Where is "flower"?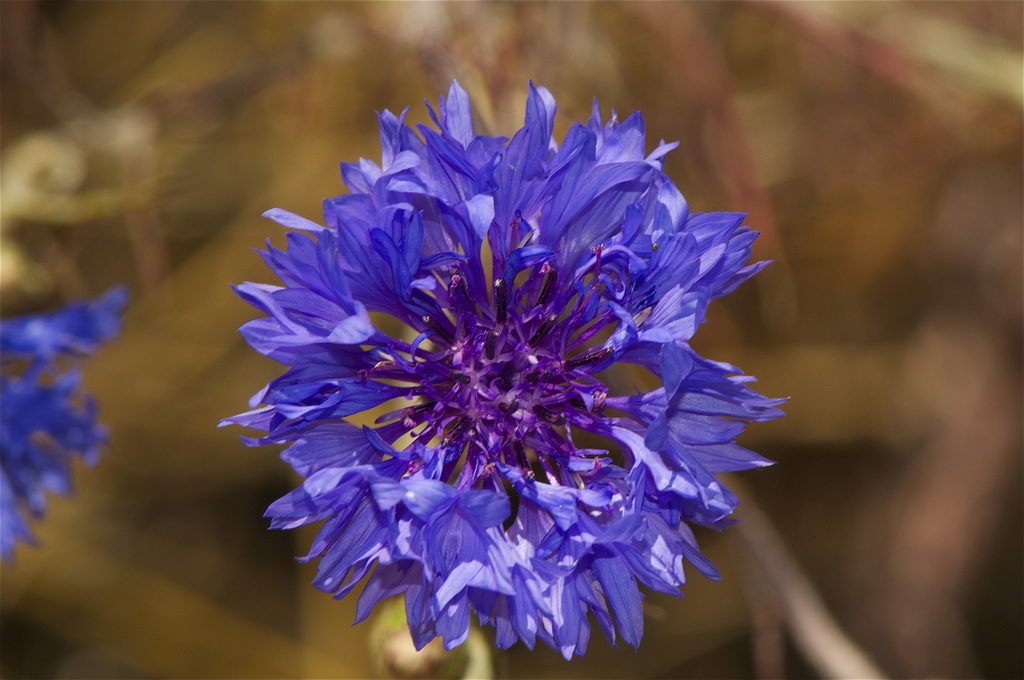
<region>0, 268, 128, 567</region>.
